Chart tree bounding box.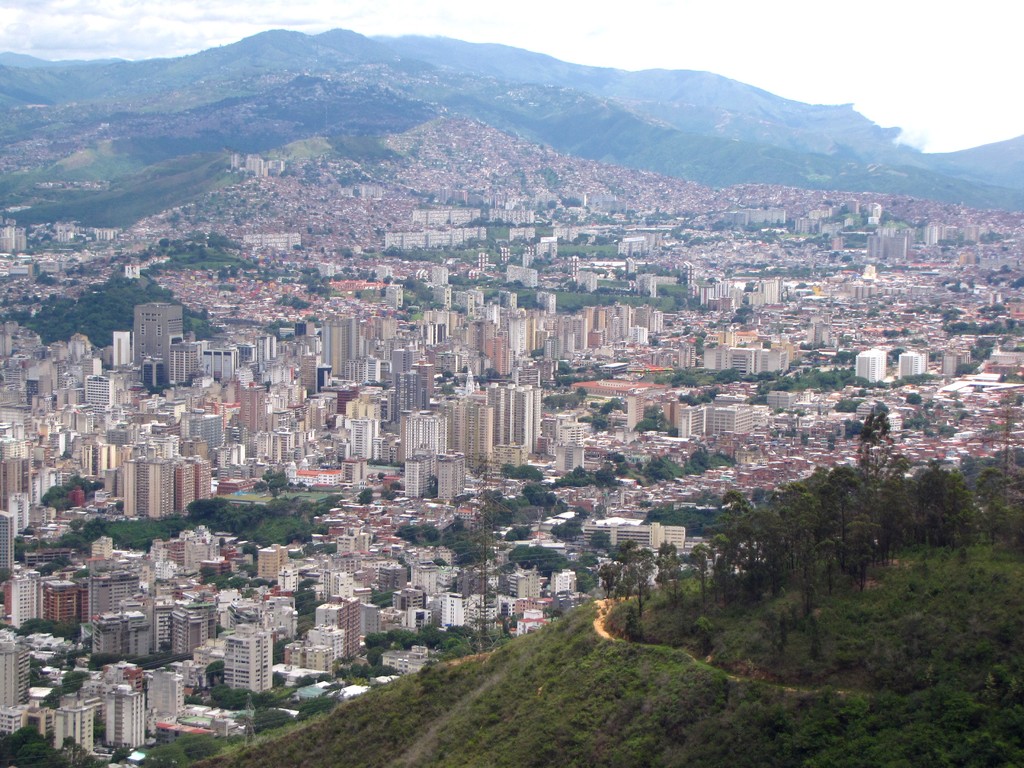
Charted: box(354, 485, 369, 505).
